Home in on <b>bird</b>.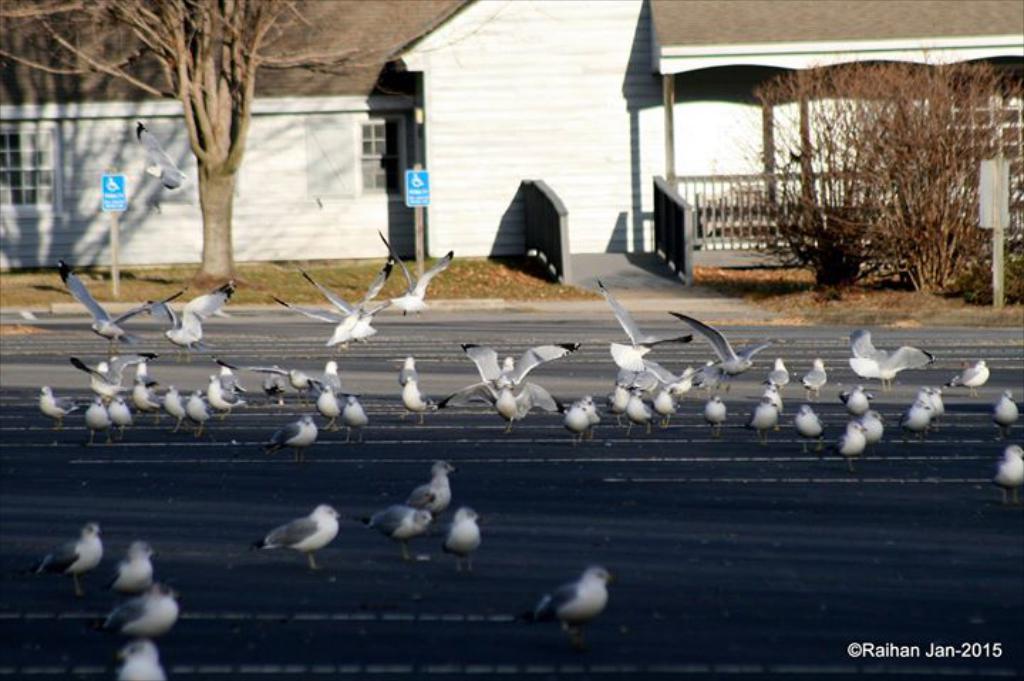
Homed in at rect(102, 540, 151, 594).
